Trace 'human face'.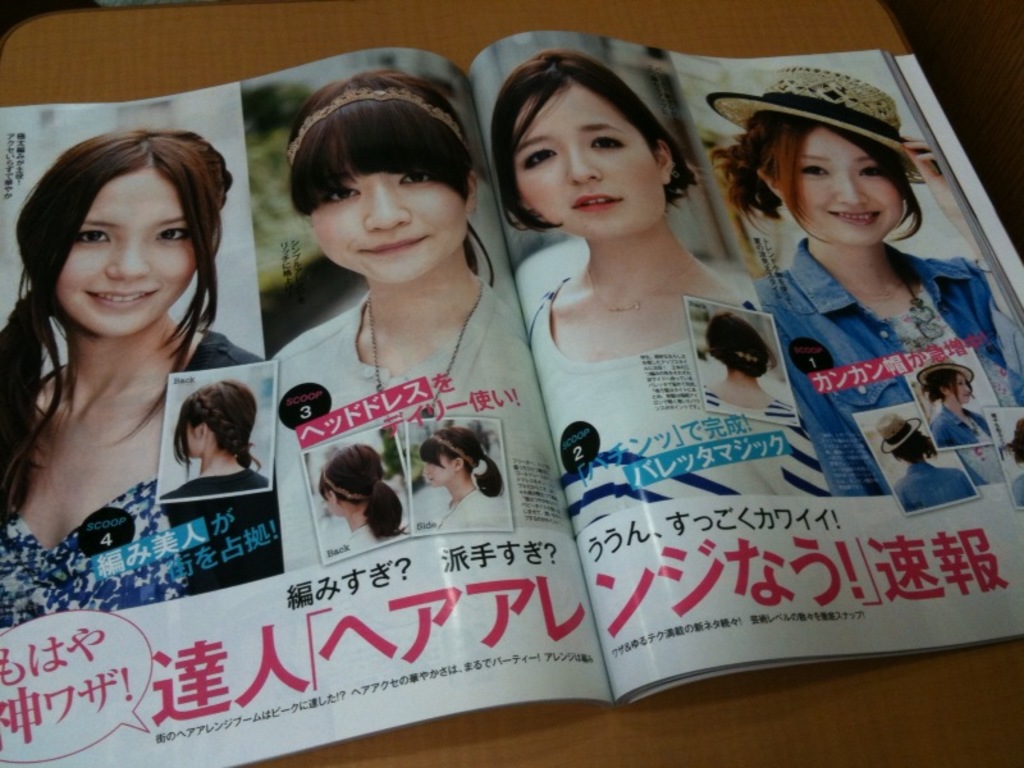
Traced to l=426, t=456, r=451, b=489.
